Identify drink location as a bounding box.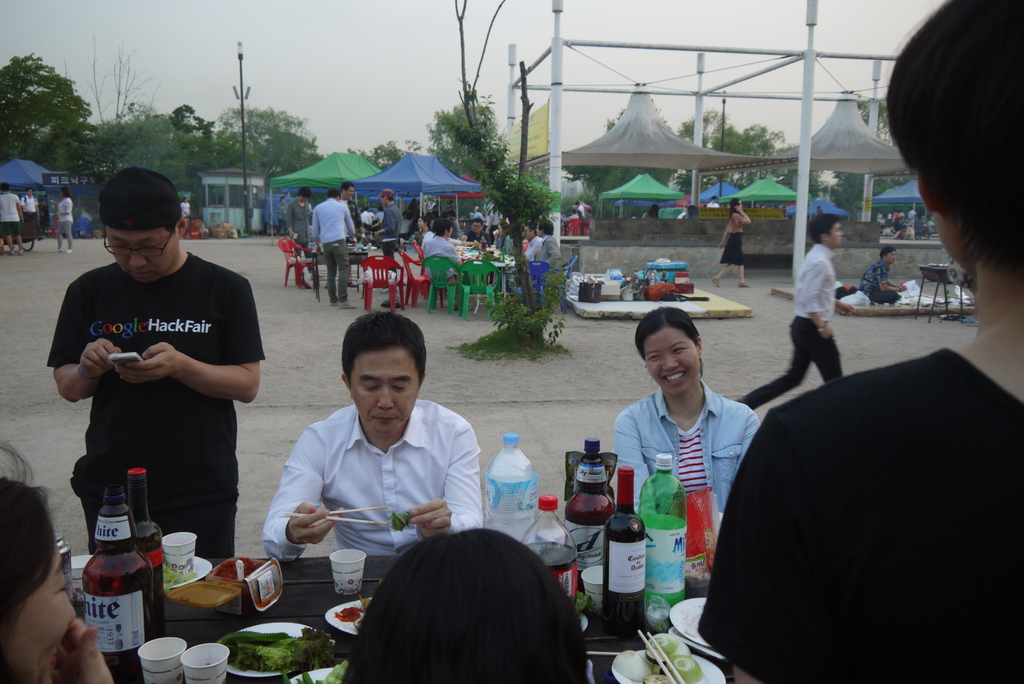
locate(572, 464, 609, 602).
